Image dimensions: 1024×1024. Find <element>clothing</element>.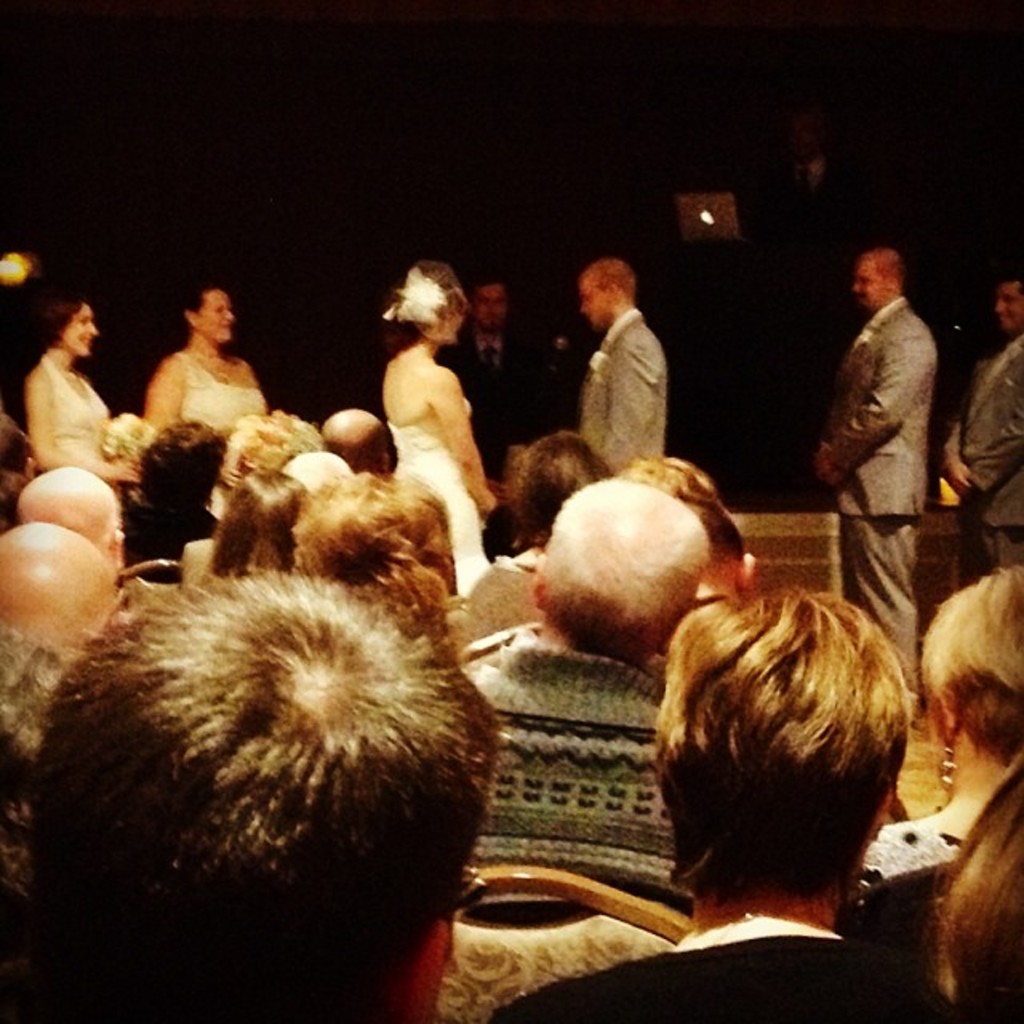
rect(568, 278, 699, 470).
